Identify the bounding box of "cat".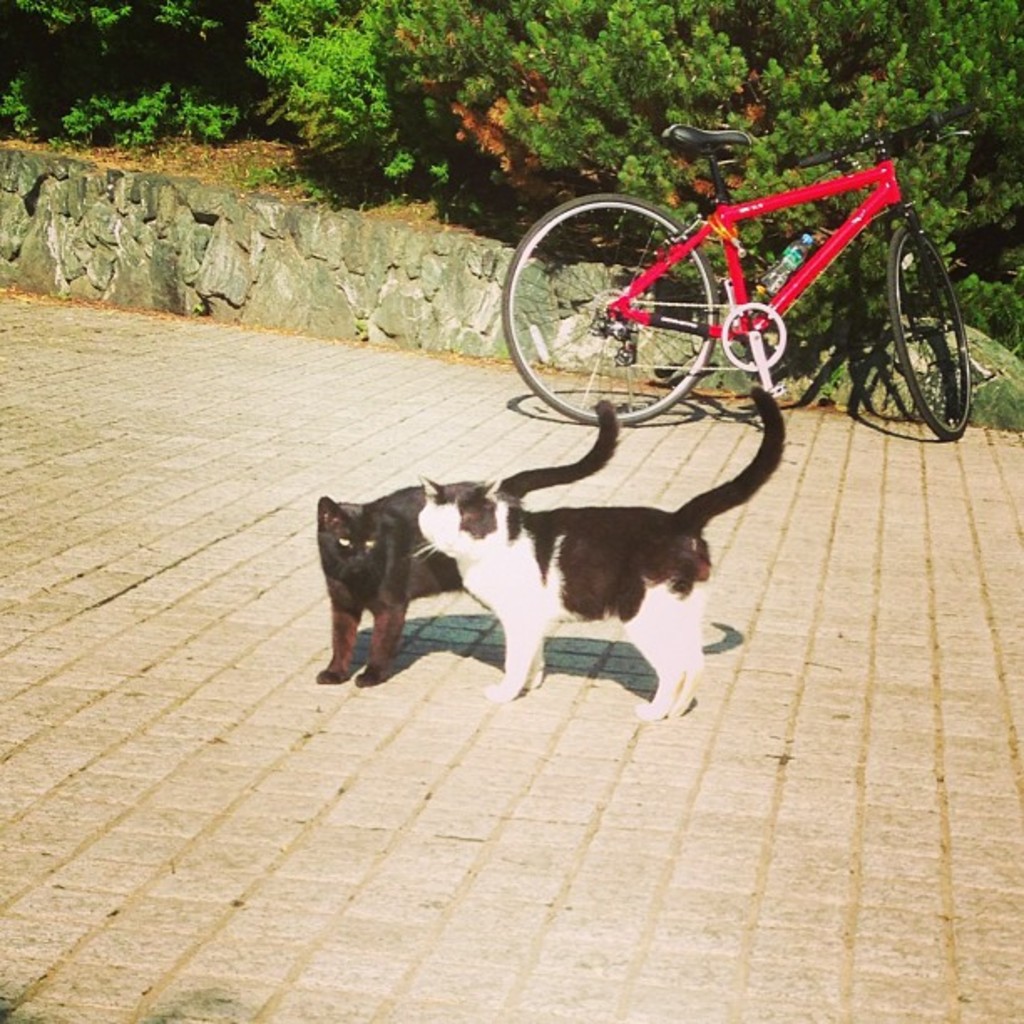
[left=311, top=393, right=624, bottom=691].
